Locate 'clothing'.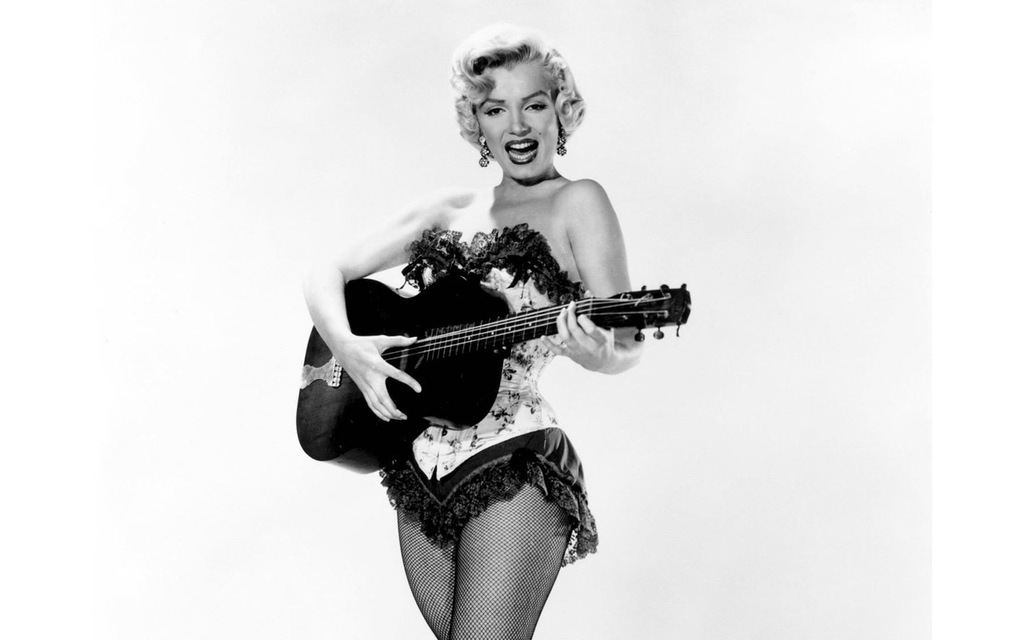
Bounding box: left=376, top=217, right=594, bottom=639.
